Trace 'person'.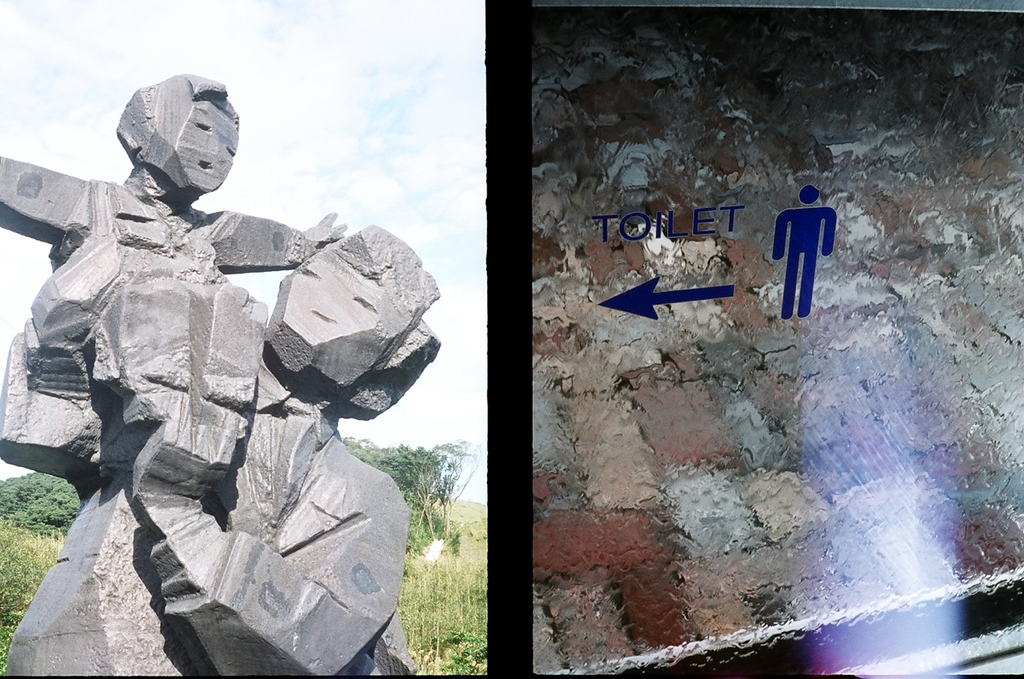
Traced to x1=780 y1=181 x2=851 y2=338.
